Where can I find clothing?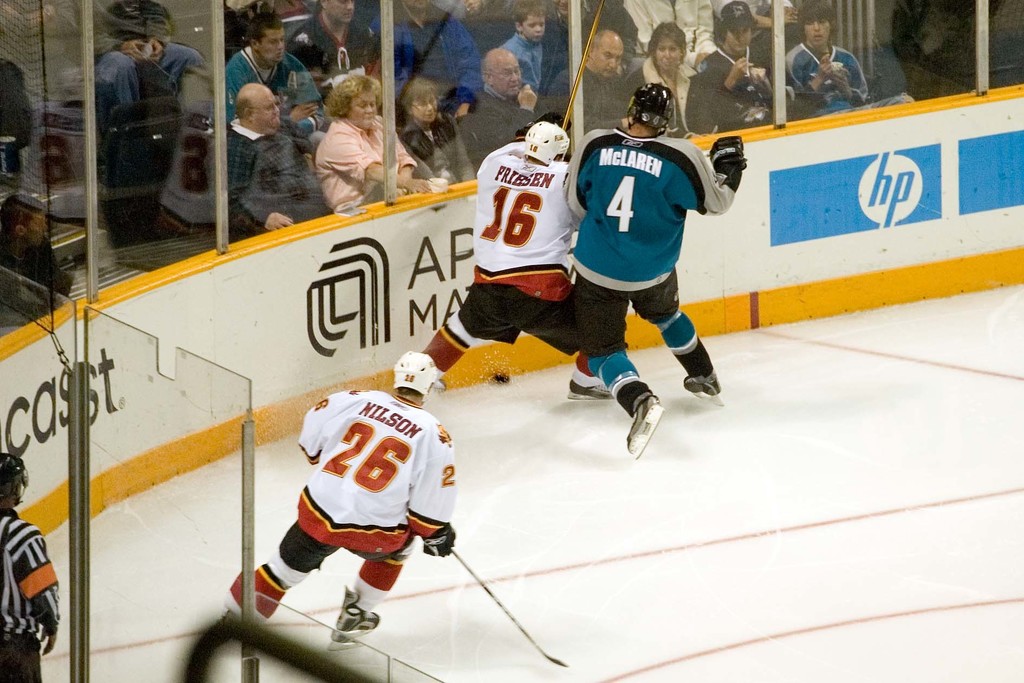
You can find it at left=457, top=76, right=563, bottom=173.
